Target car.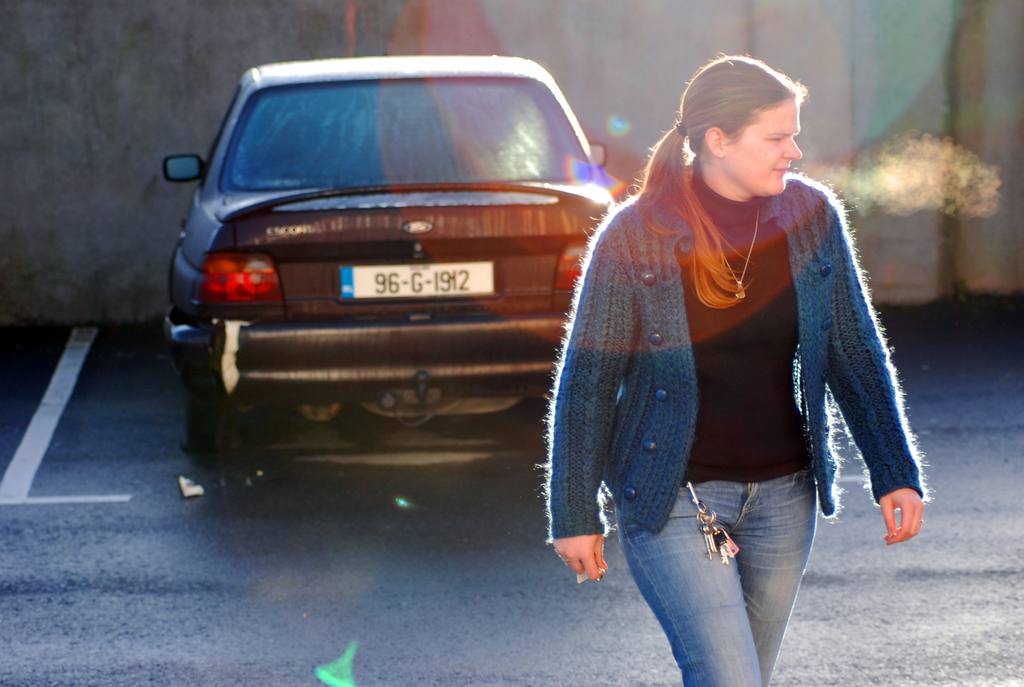
Target region: 140,43,605,530.
